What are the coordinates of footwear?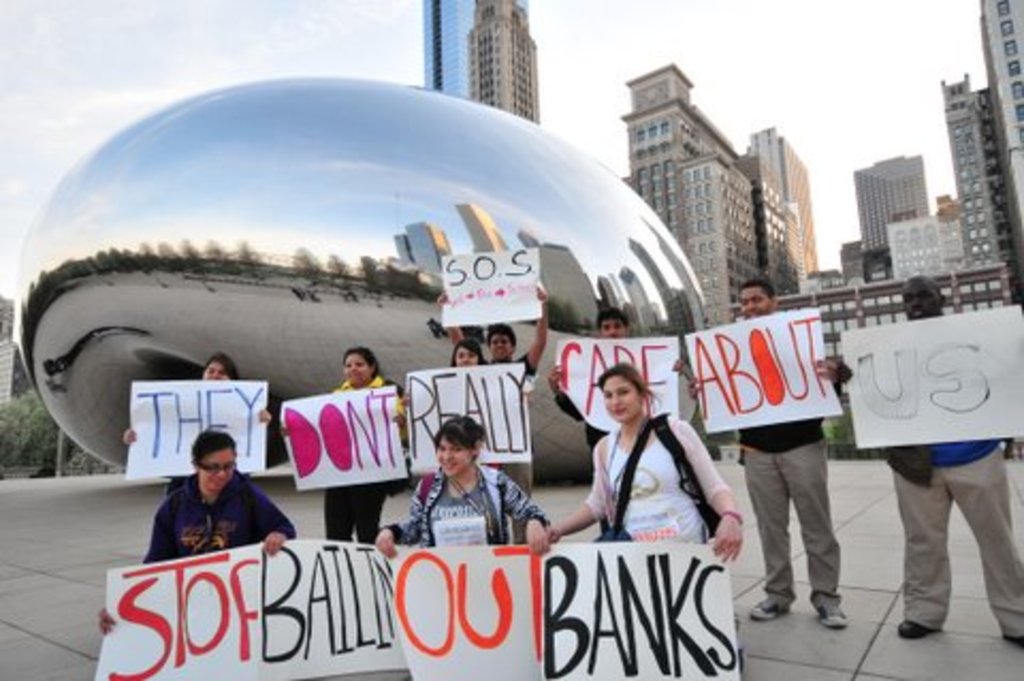
<region>1001, 630, 1022, 651</region>.
